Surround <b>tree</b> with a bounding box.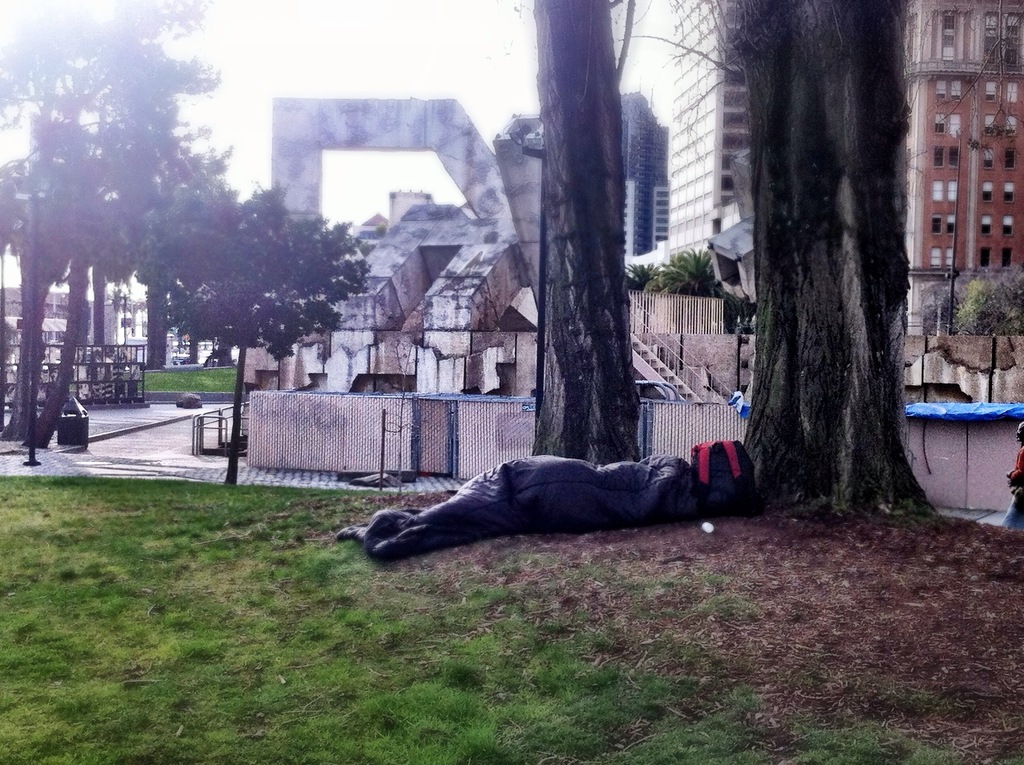
<box>250,204,371,391</box>.
